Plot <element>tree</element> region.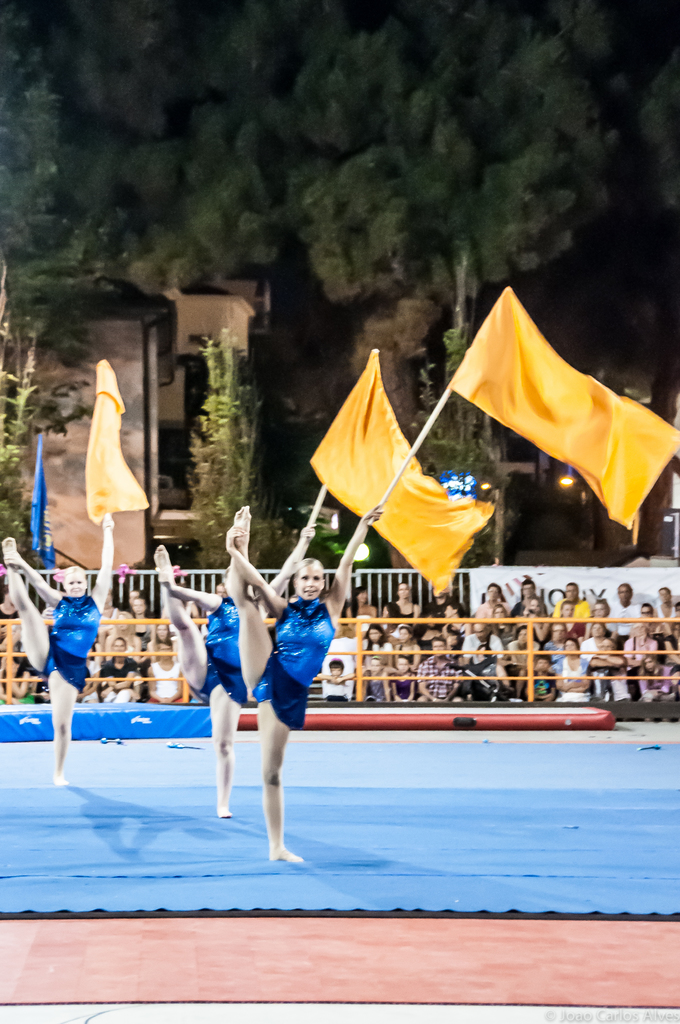
Plotted at 0 0 679 498.
